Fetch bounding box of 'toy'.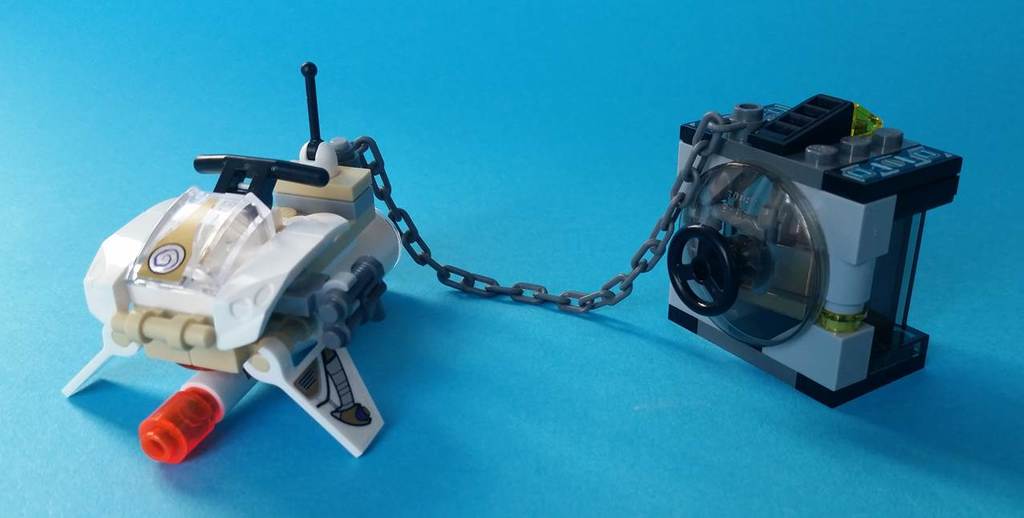
Bbox: 60,63,415,469.
